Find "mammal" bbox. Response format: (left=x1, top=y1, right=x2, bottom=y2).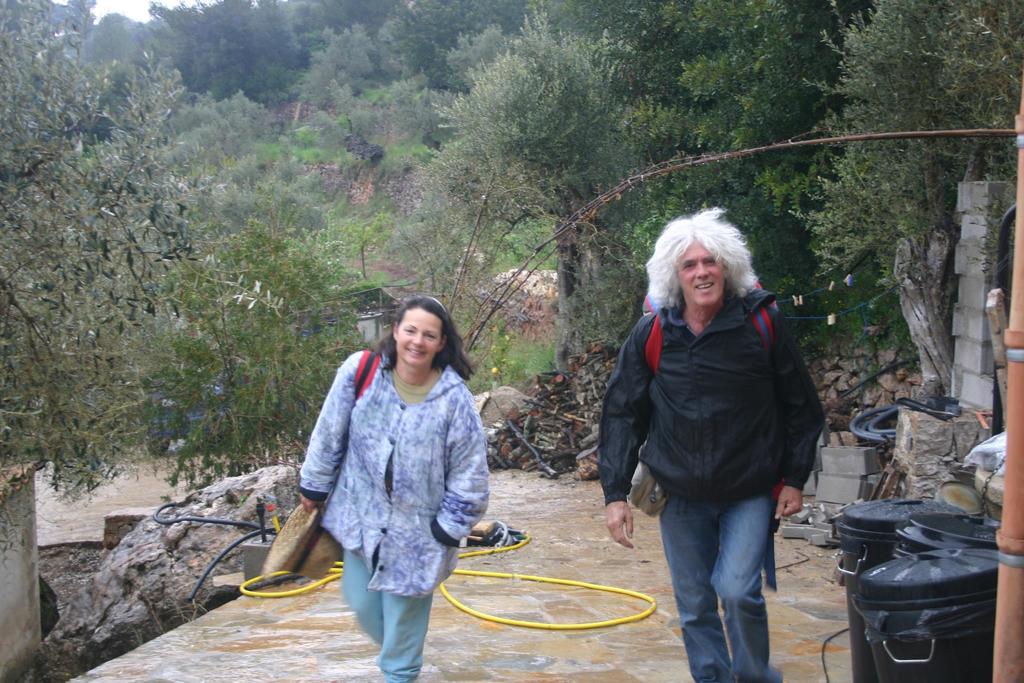
(left=600, top=204, right=826, bottom=682).
